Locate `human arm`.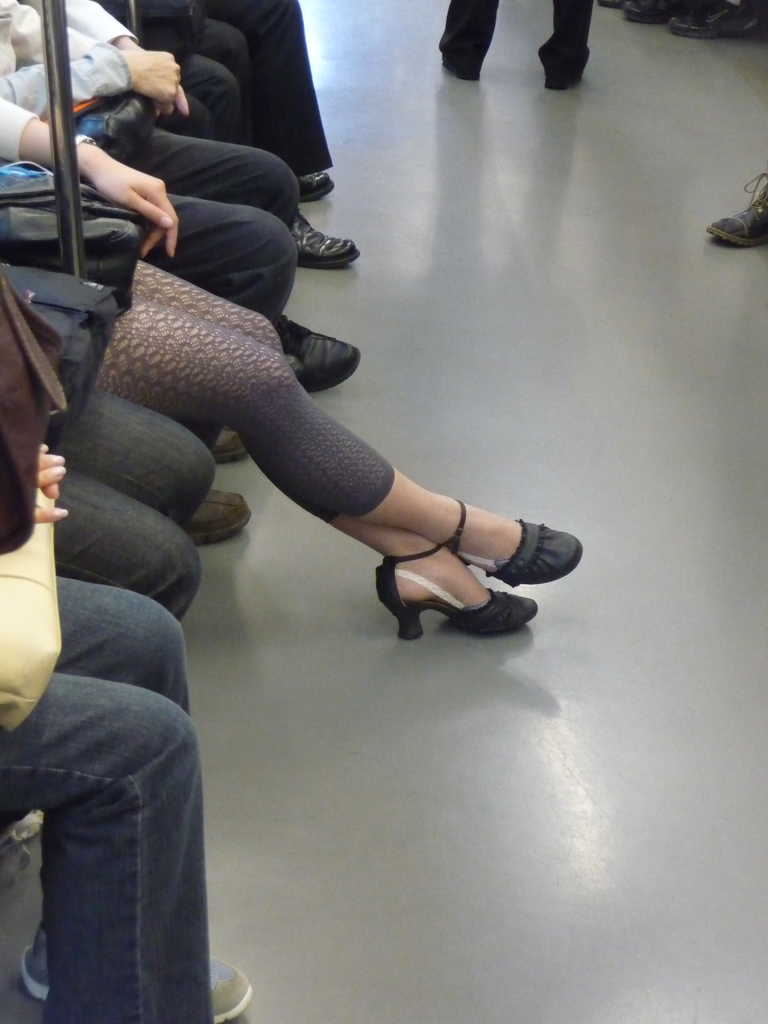
Bounding box: Rect(28, 442, 70, 529).
